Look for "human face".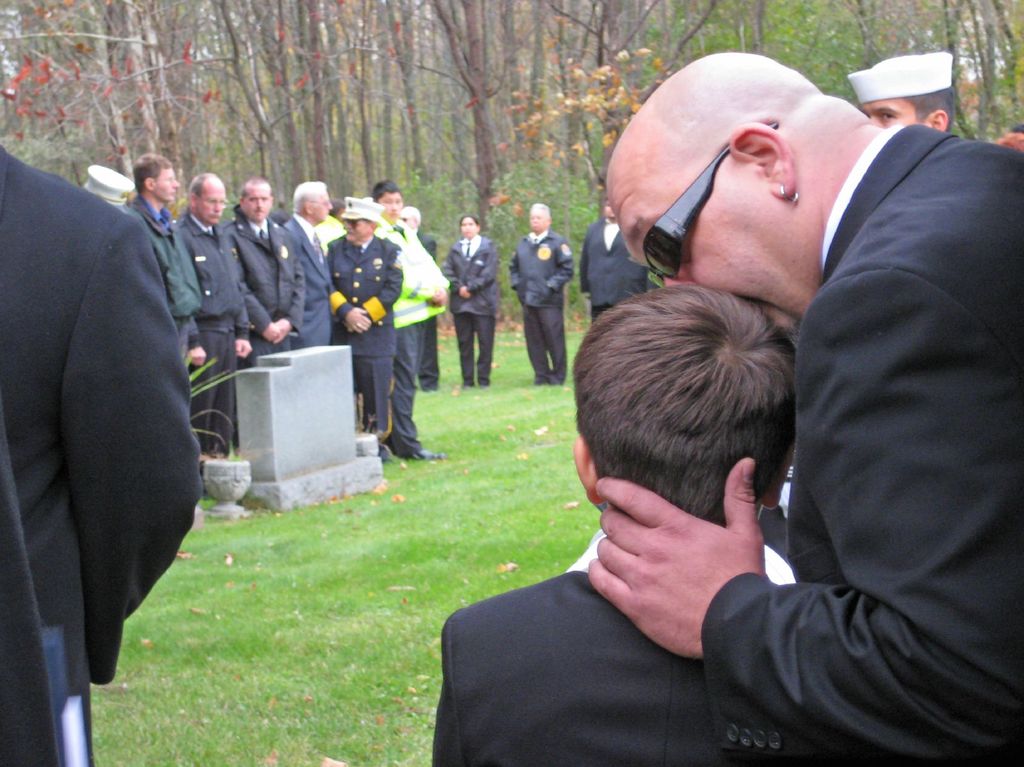
Found: rect(462, 219, 477, 240).
